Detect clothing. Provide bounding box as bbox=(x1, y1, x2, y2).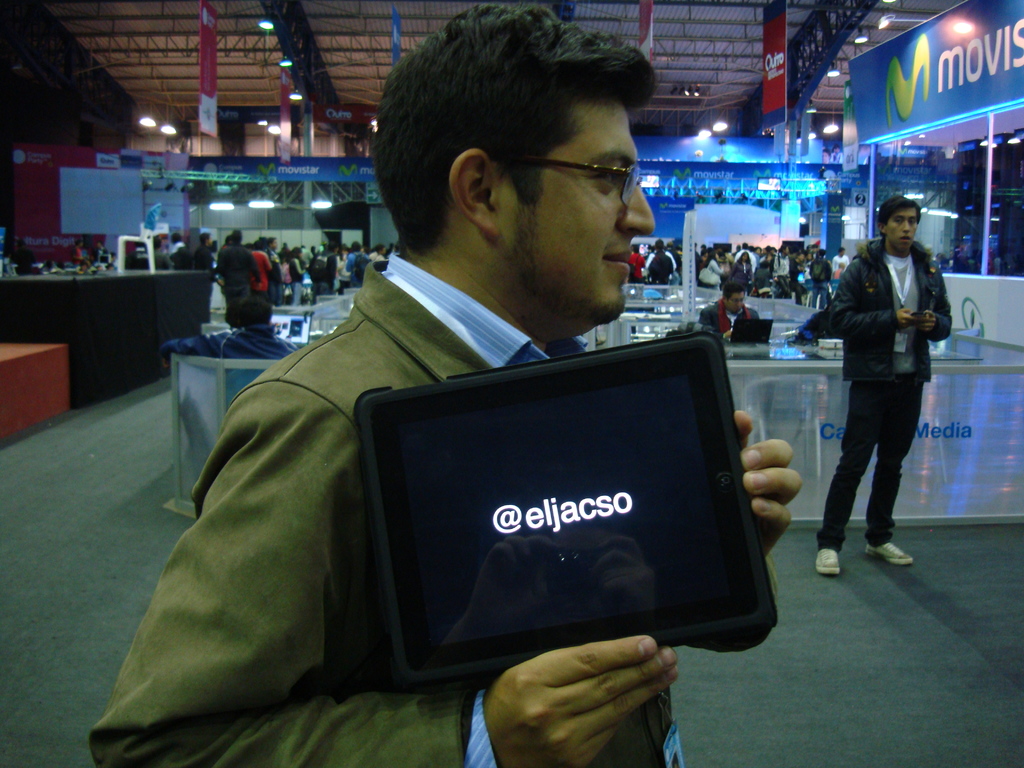
bbox=(326, 257, 342, 291).
